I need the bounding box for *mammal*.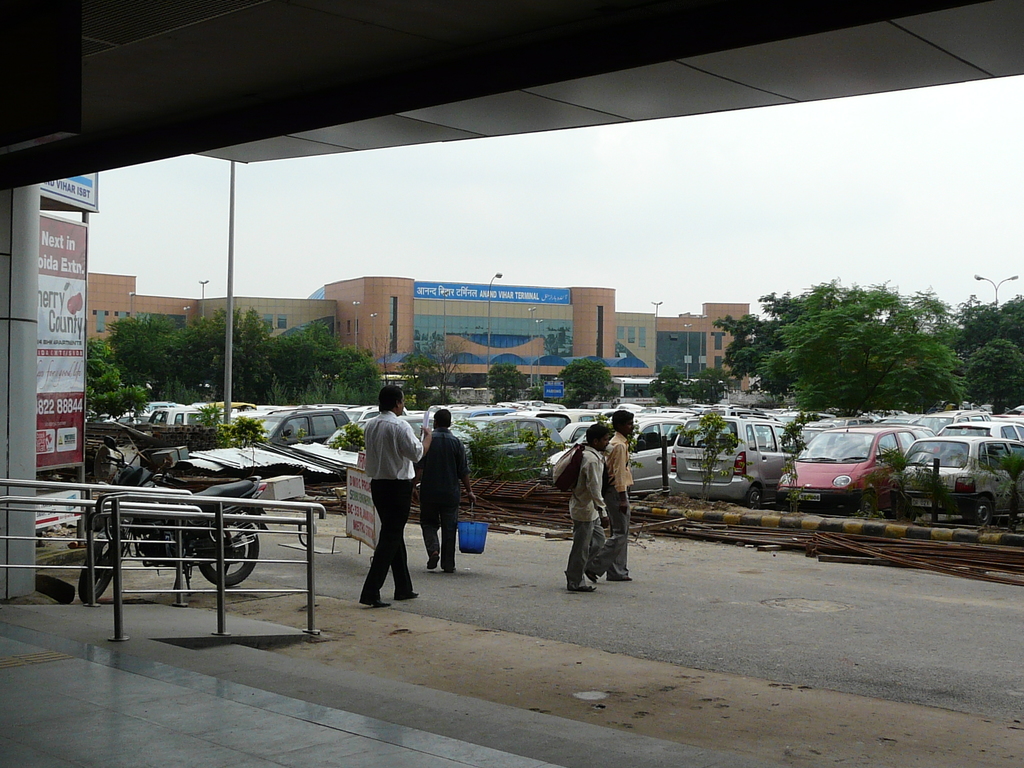
Here it is: x1=357 y1=383 x2=432 y2=605.
